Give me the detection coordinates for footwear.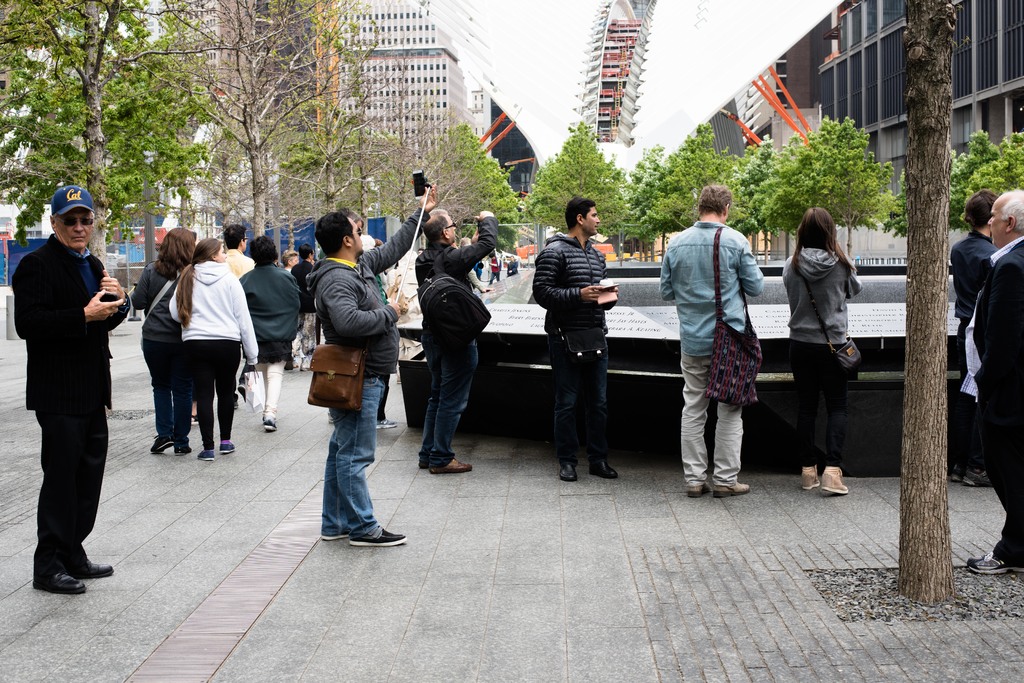
(28, 568, 85, 595).
